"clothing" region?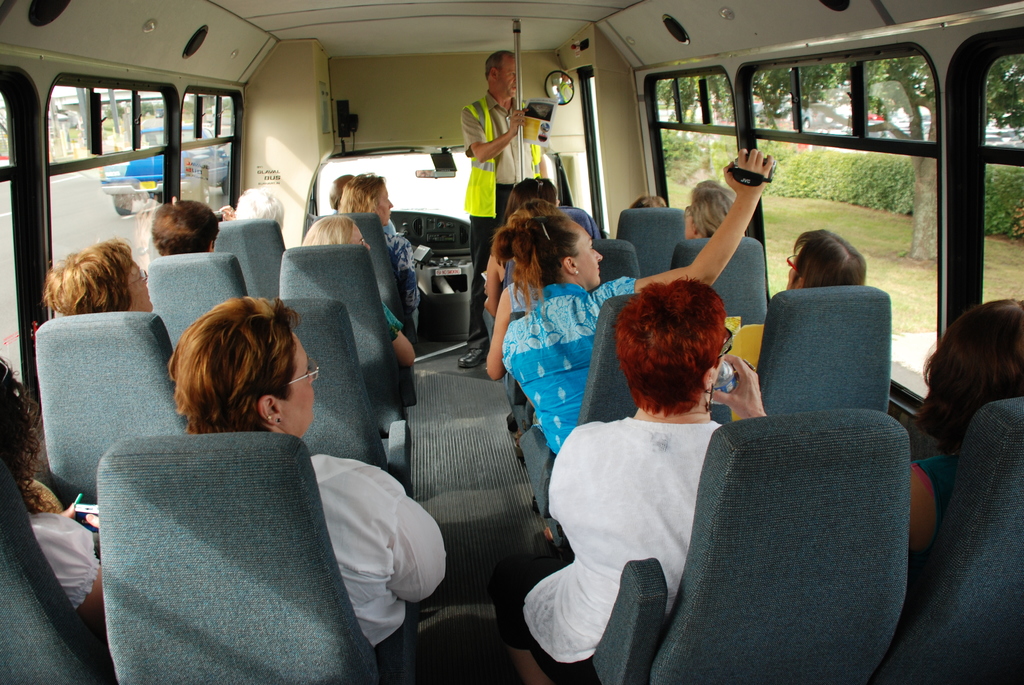
<bbox>912, 450, 956, 553</bbox>
